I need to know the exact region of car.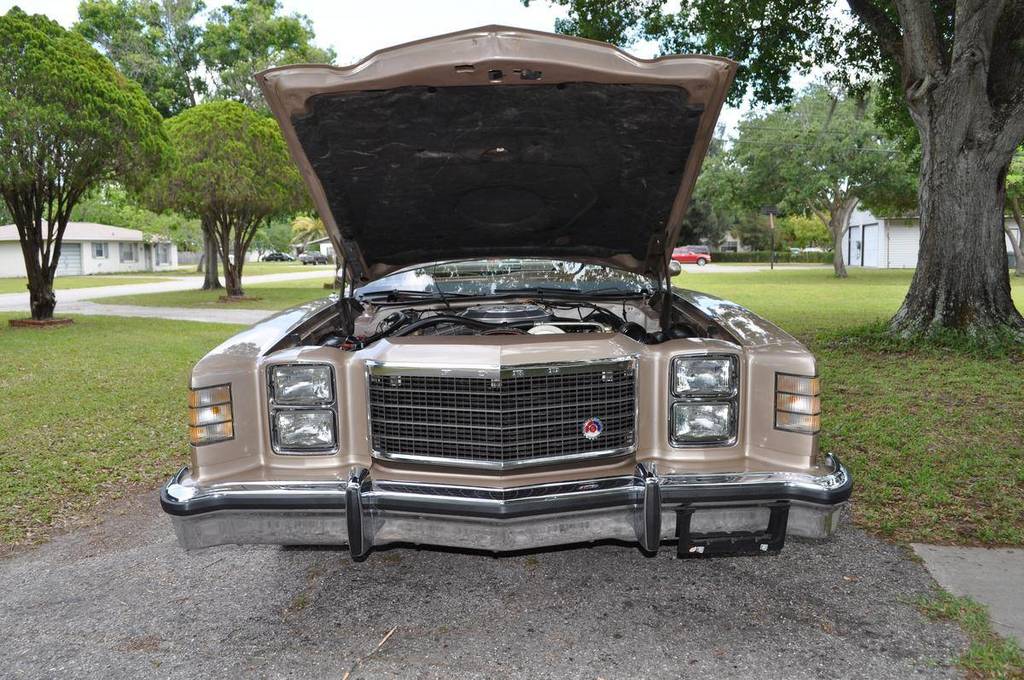
Region: pyautogui.locateOnScreen(167, 61, 844, 592).
